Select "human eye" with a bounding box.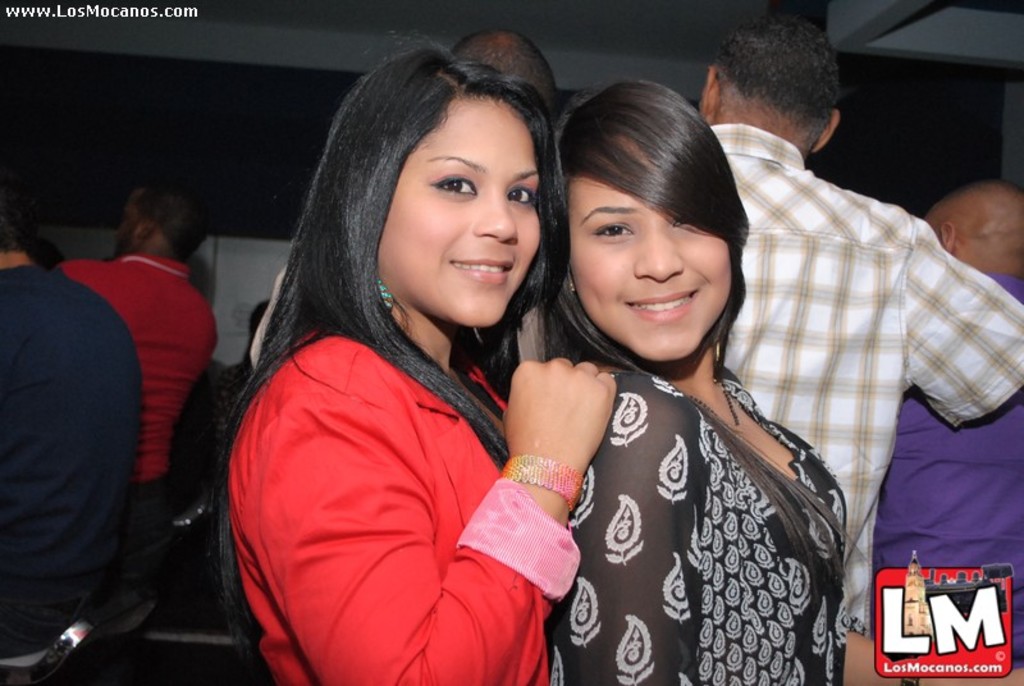
433,168,480,200.
